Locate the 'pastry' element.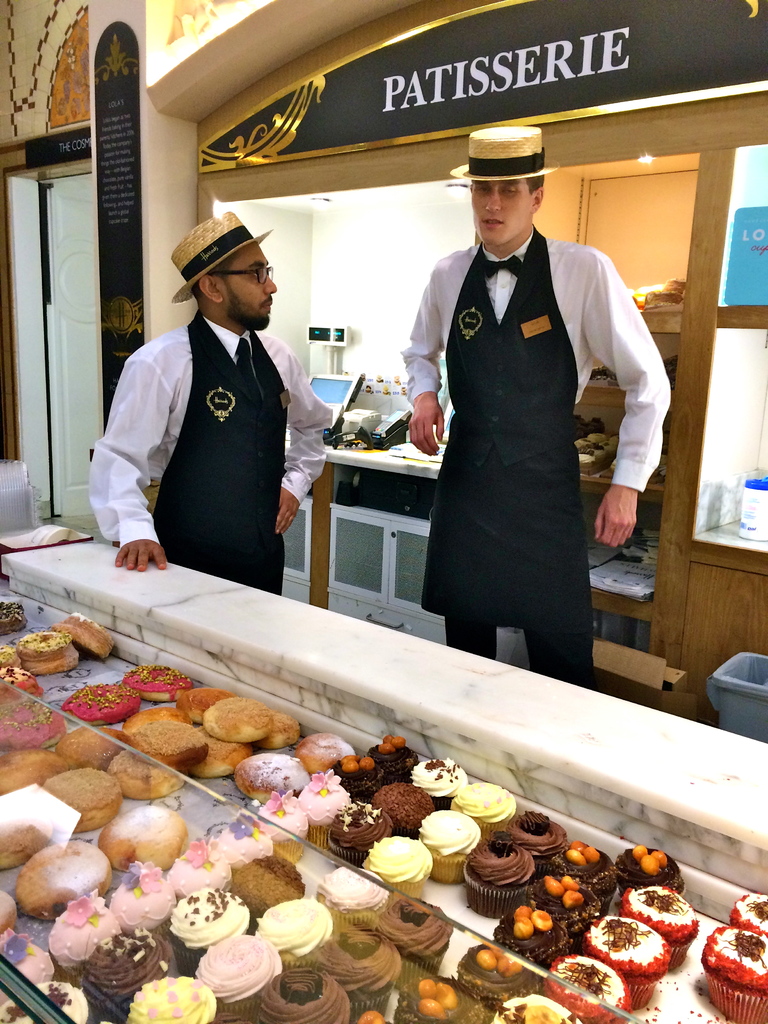
Element bbox: [x1=124, y1=666, x2=188, y2=711].
